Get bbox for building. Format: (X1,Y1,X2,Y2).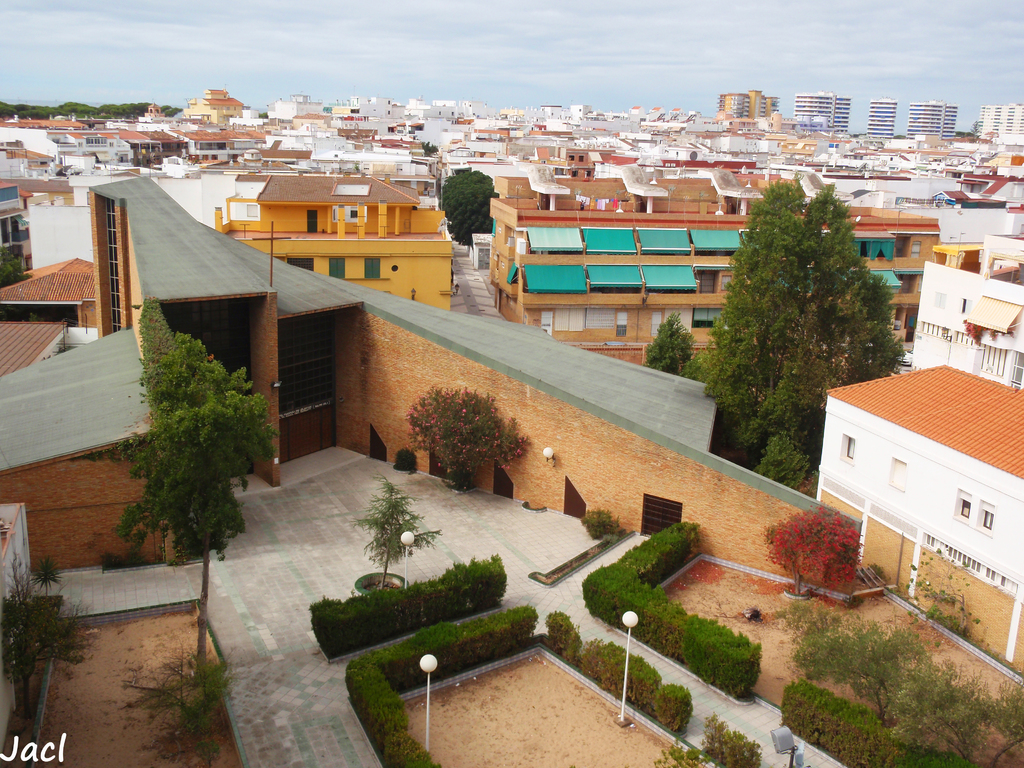
(909,102,956,143).
